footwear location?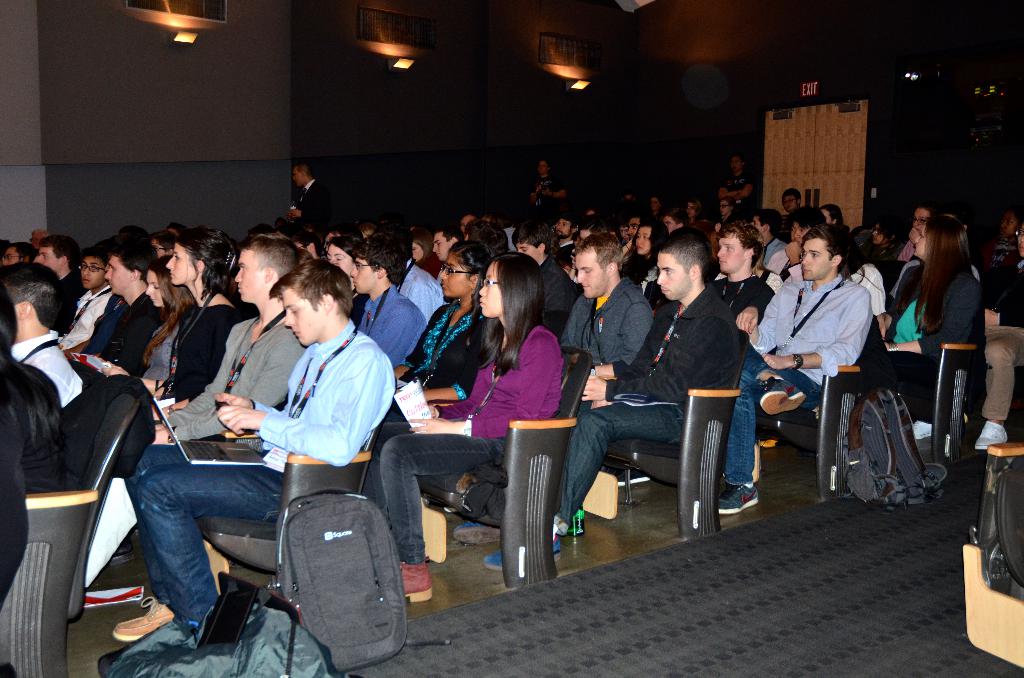
pyautogui.locateOnScreen(760, 385, 806, 414)
